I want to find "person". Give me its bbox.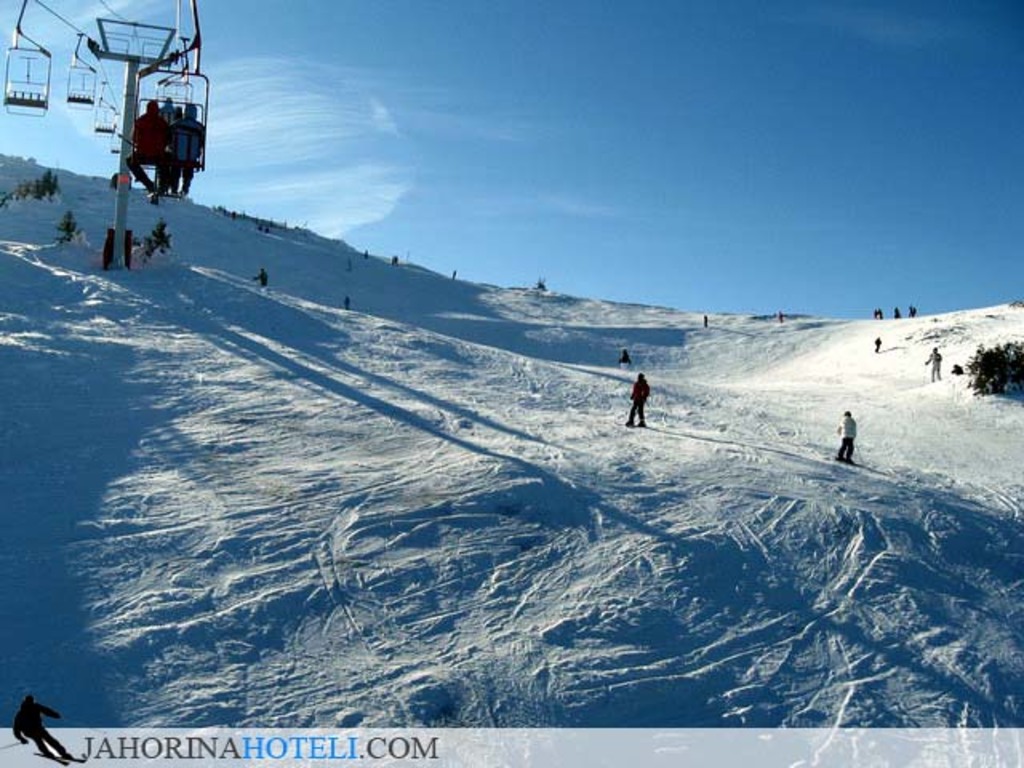
left=253, top=272, right=269, bottom=290.
